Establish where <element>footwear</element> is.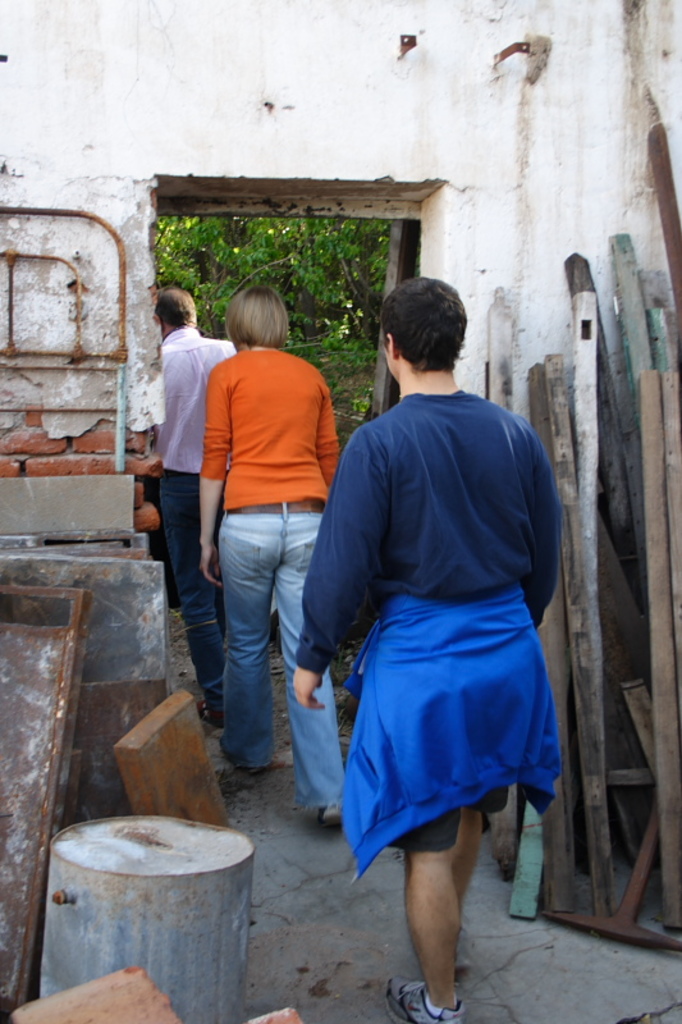
Established at box=[315, 795, 342, 822].
